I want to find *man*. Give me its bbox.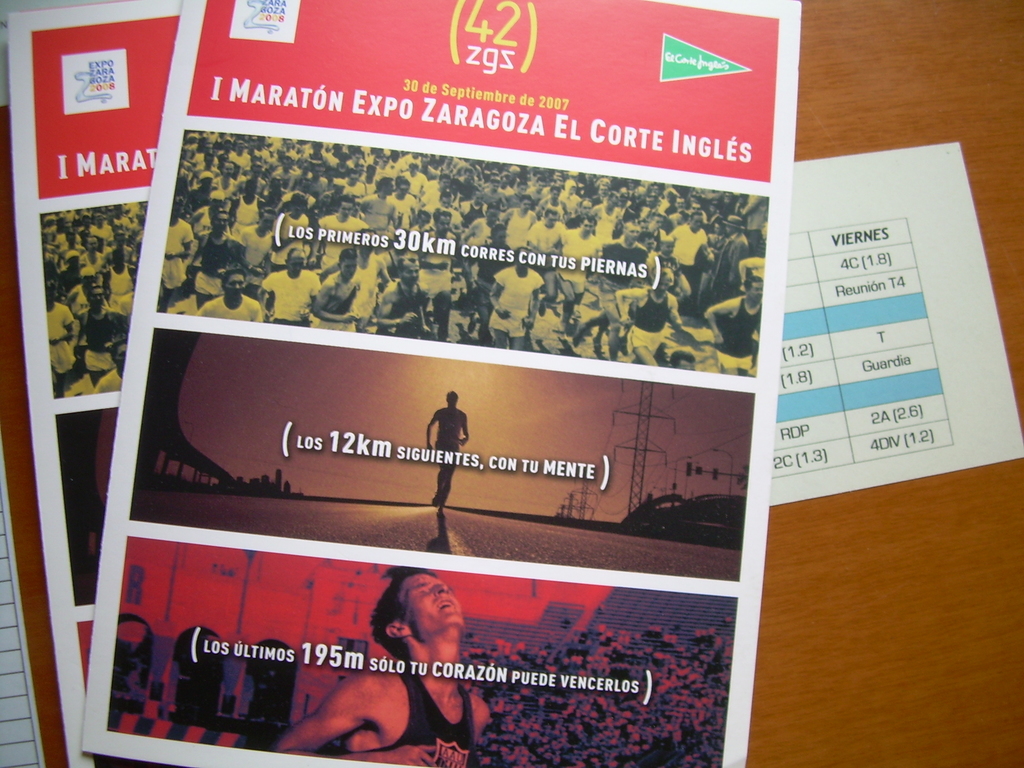
region(639, 209, 668, 246).
